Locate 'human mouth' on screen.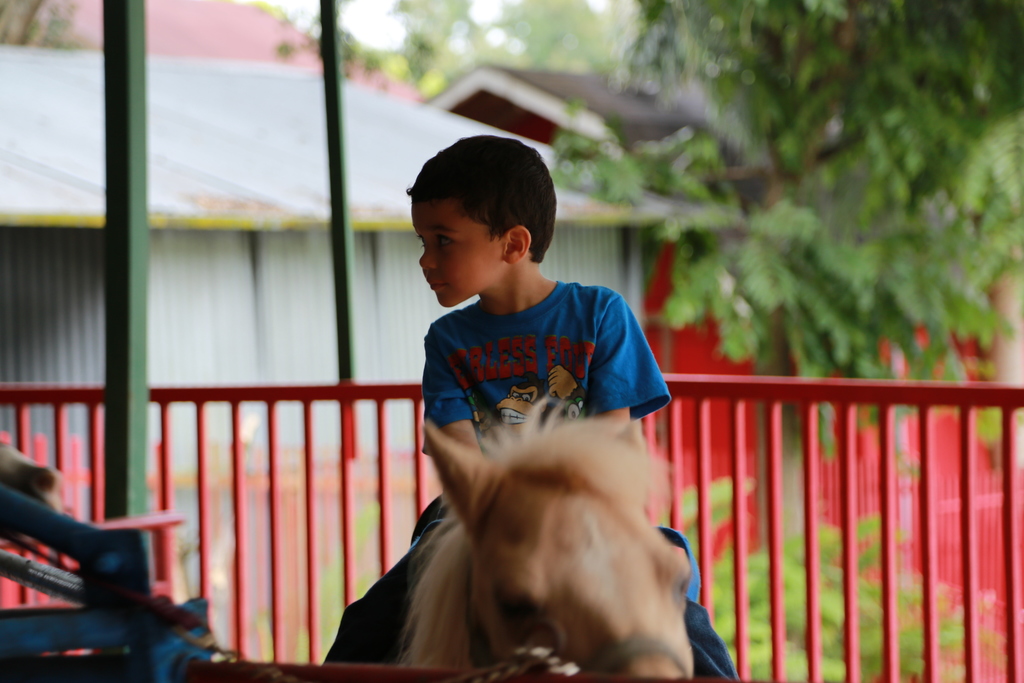
On screen at (423, 274, 448, 294).
